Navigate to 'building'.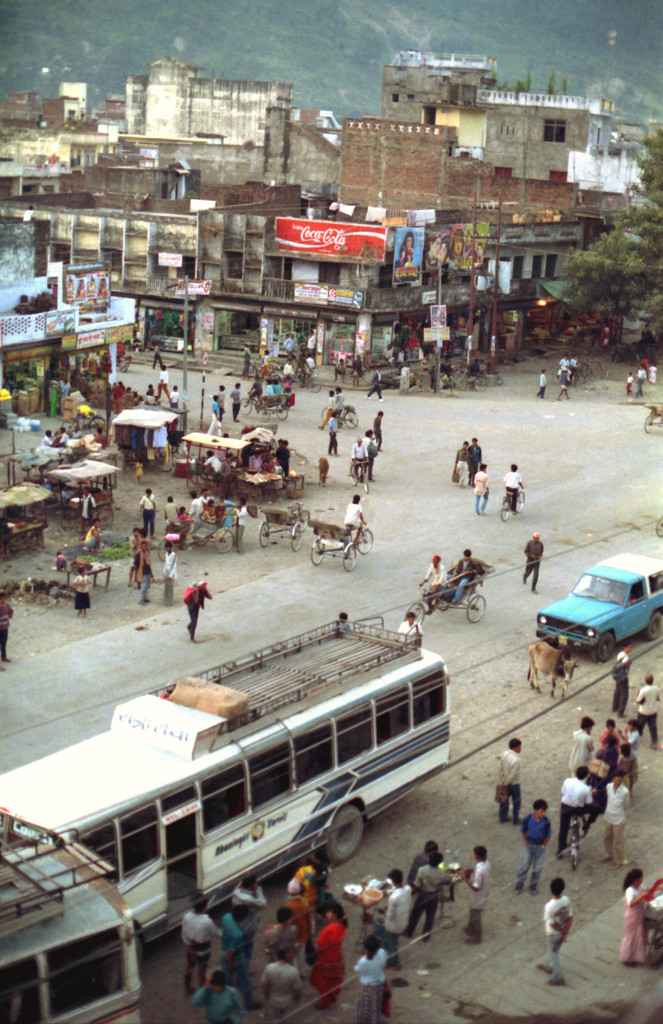
Navigation target: bbox(0, 227, 140, 430).
